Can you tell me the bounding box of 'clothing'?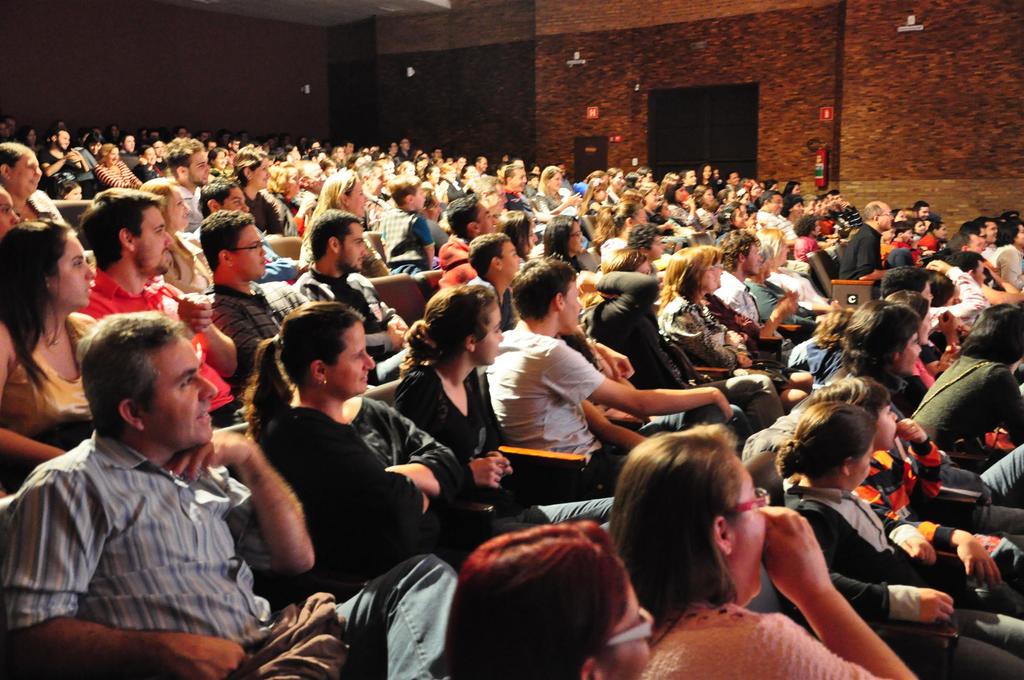
77 268 232 410.
